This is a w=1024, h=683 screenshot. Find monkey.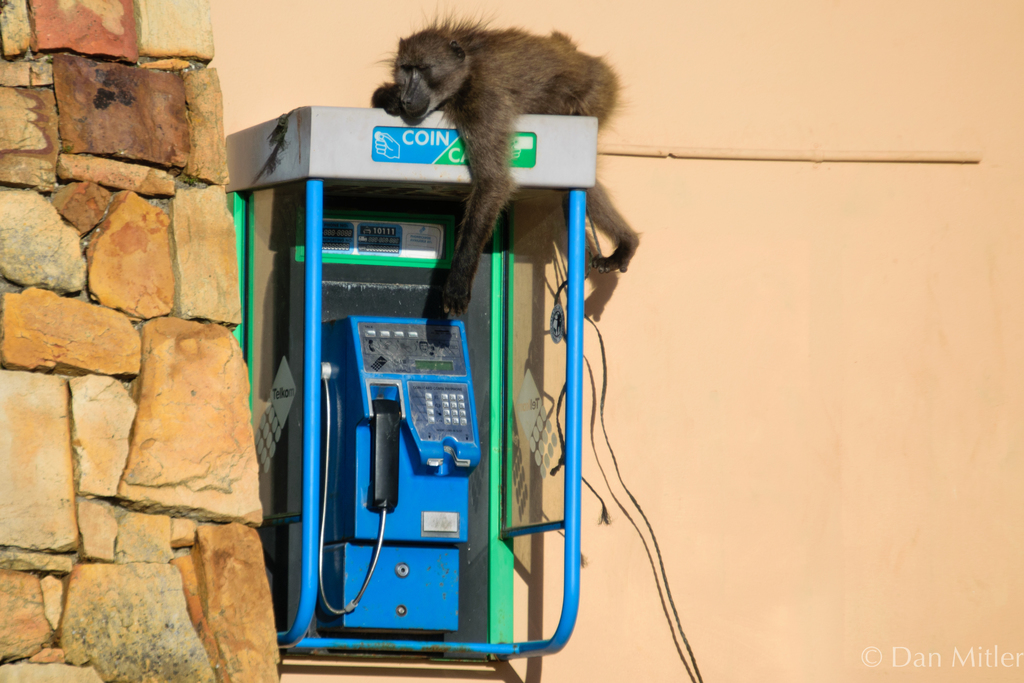
Bounding box: Rect(367, 1, 613, 349).
